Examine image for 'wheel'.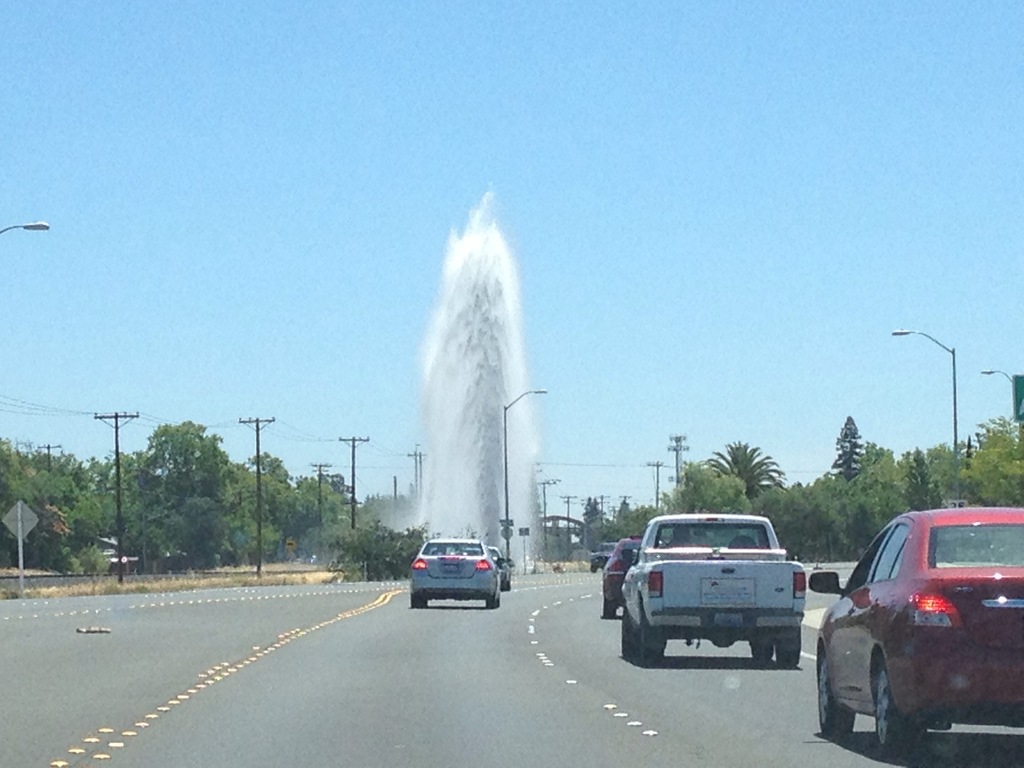
Examination result: pyautogui.locateOnScreen(486, 597, 493, 607).
